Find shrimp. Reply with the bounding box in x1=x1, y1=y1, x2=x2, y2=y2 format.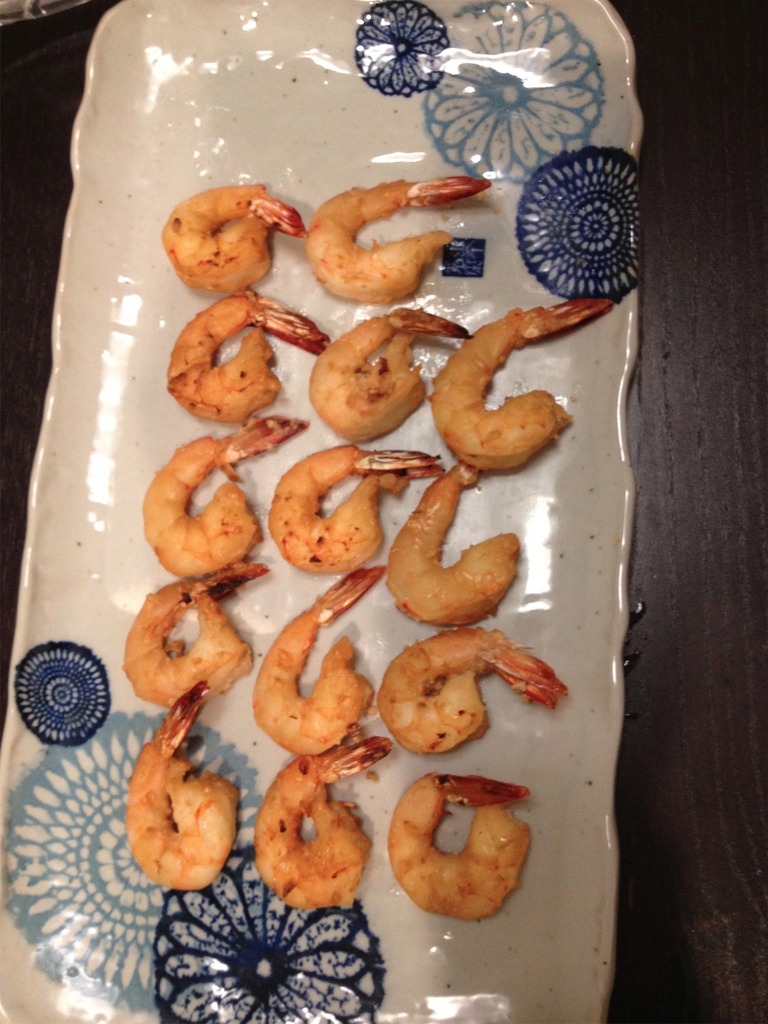
x1=305, y1=175, x2=488, y2=301.
